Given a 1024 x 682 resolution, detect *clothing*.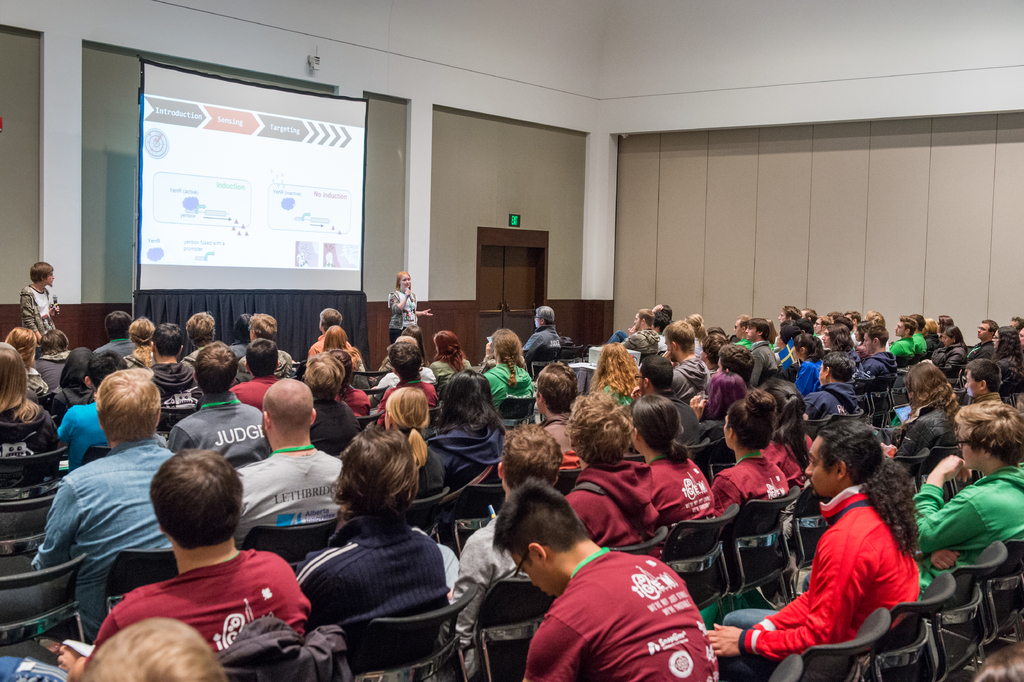
bbox(365, 369, 432, 407).
